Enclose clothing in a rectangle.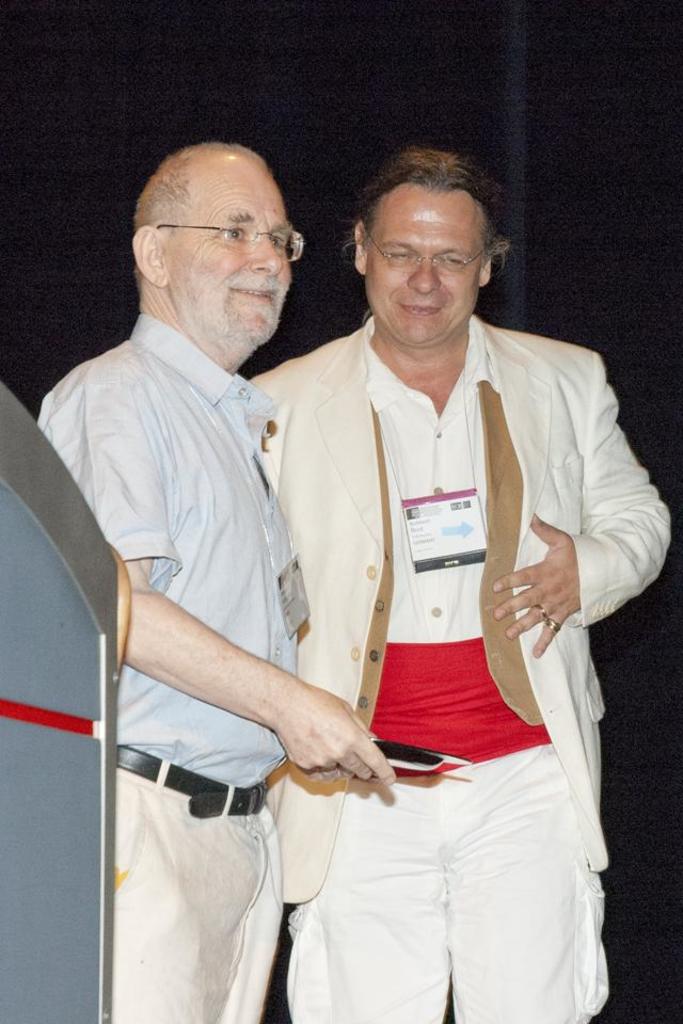
[x1=245, y1=305, x2=669, y2=1023].
